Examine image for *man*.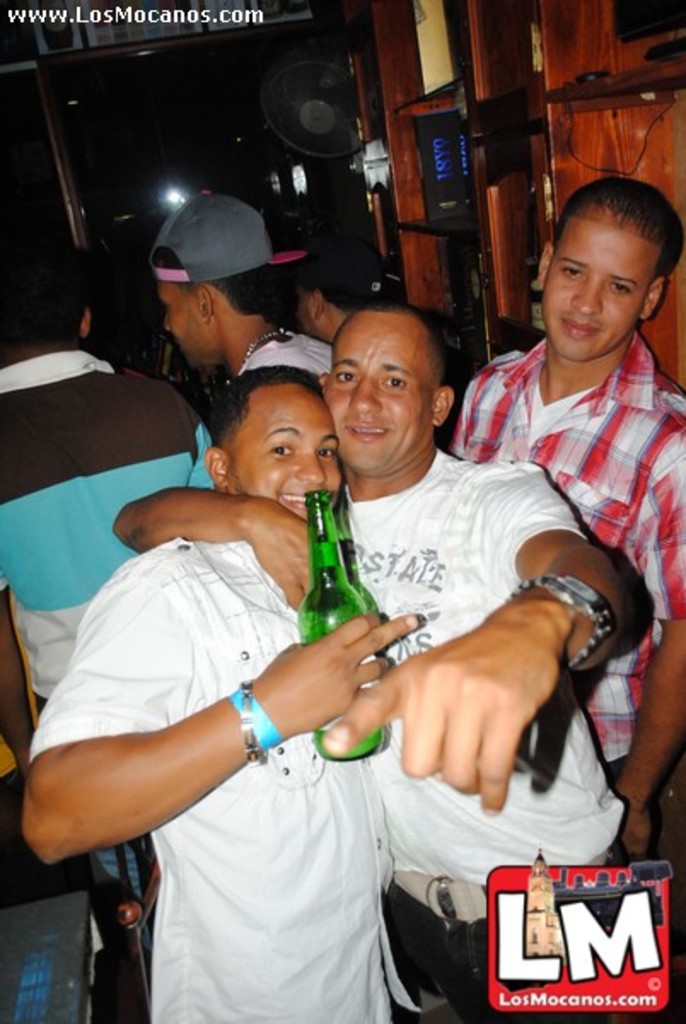
Examination result: detection(32, 365, 418, 1022).
